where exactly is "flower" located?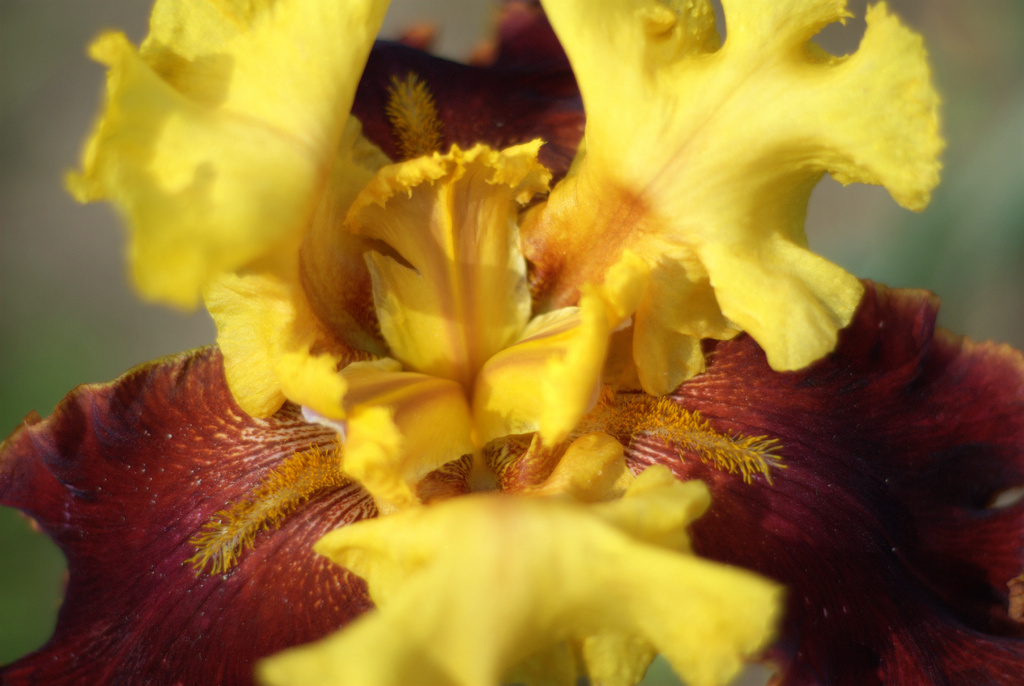
Its bounding box is (51, 0, 978, 661).
